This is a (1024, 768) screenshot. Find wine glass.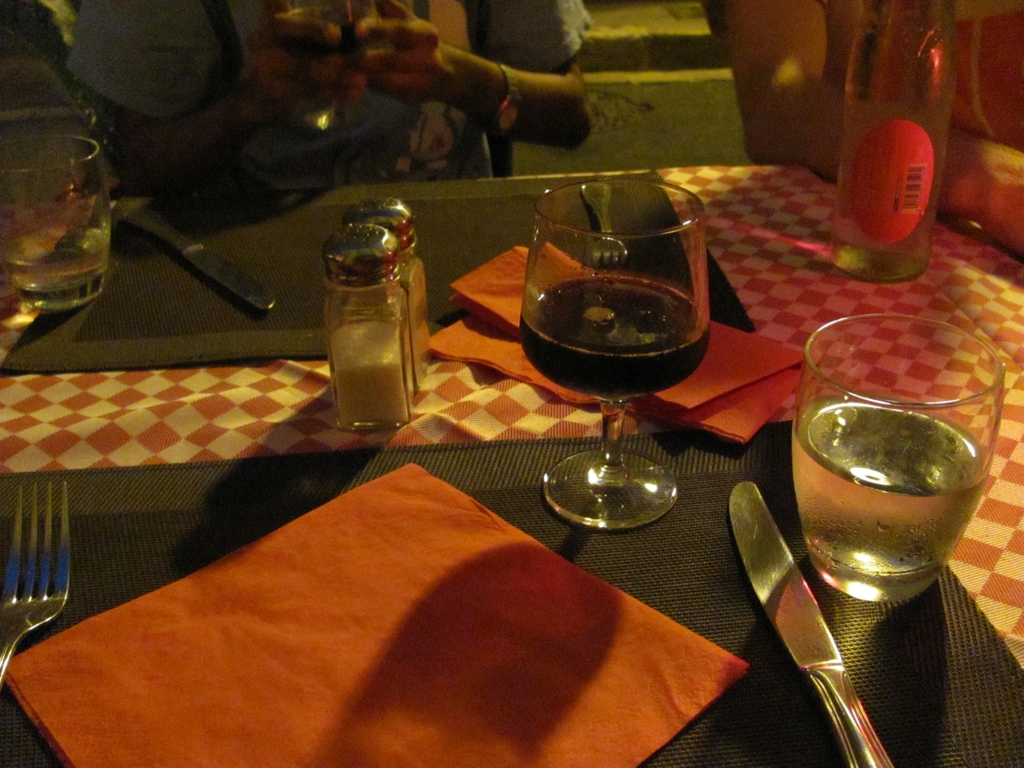
Bounding box: bbox=[518, 175, 708, 532].
